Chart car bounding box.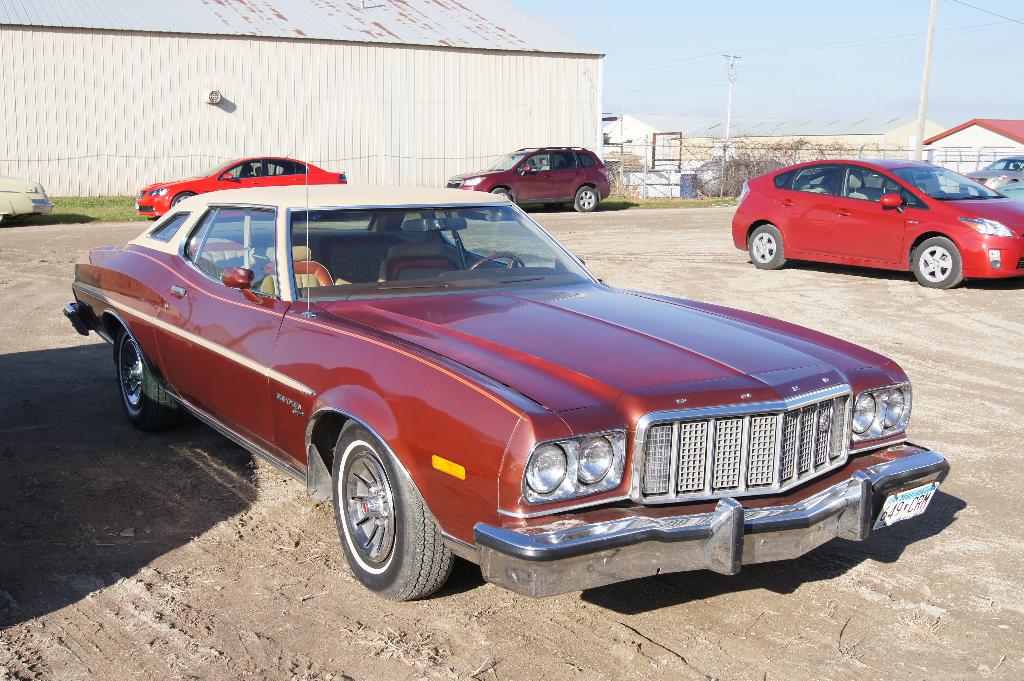
Charted: l=57, t=180, r=953, b=603.
